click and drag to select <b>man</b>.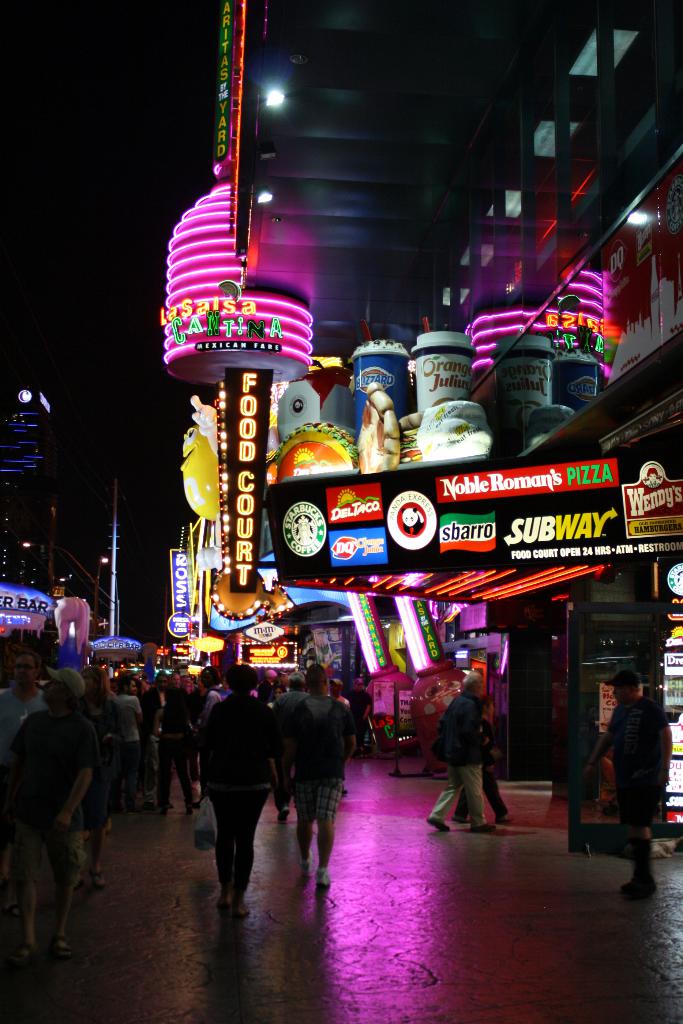
Selection: x1=8, y1=664, x2=104, y2=961.
